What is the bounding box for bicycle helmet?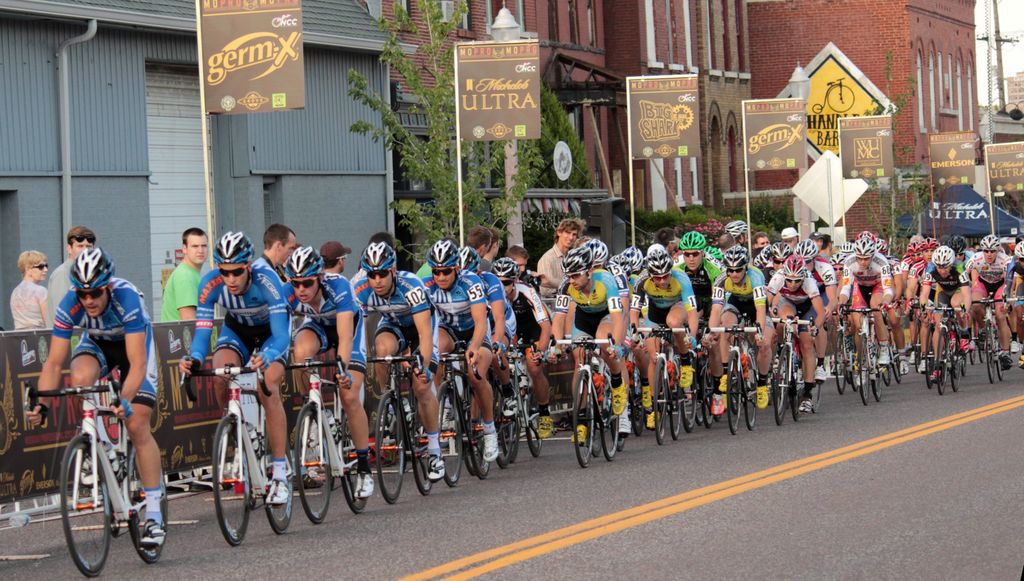
bbox=[783, 256, 803, 285].
